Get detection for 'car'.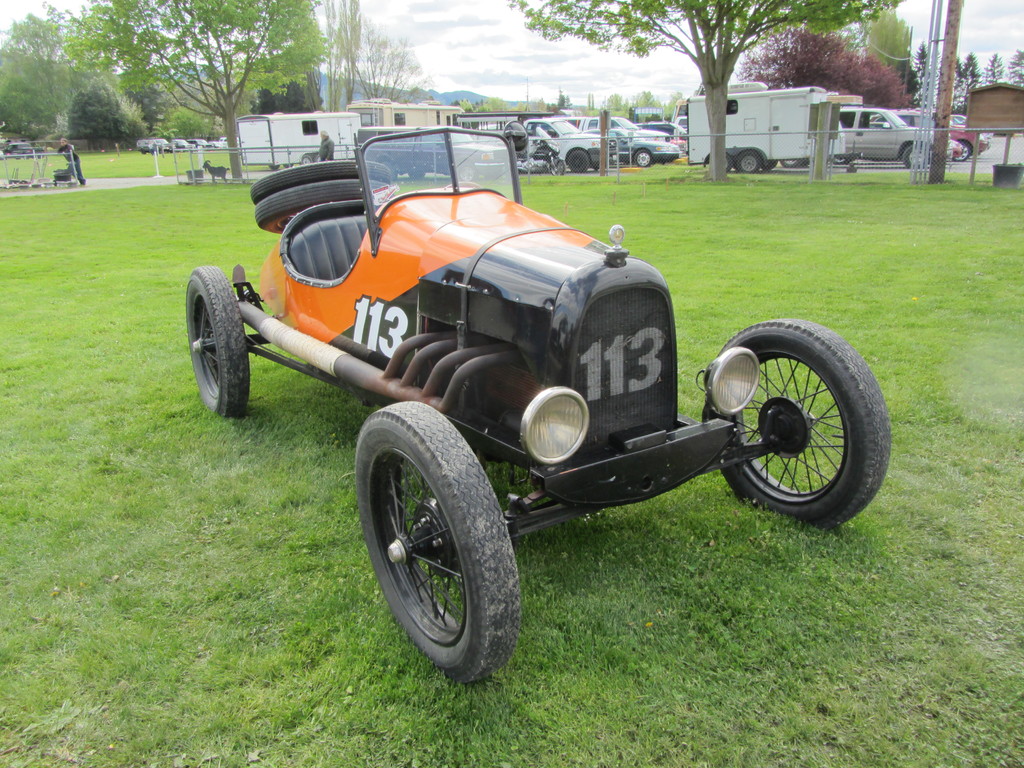
Detection: box=[186, 138, 214, 149].
